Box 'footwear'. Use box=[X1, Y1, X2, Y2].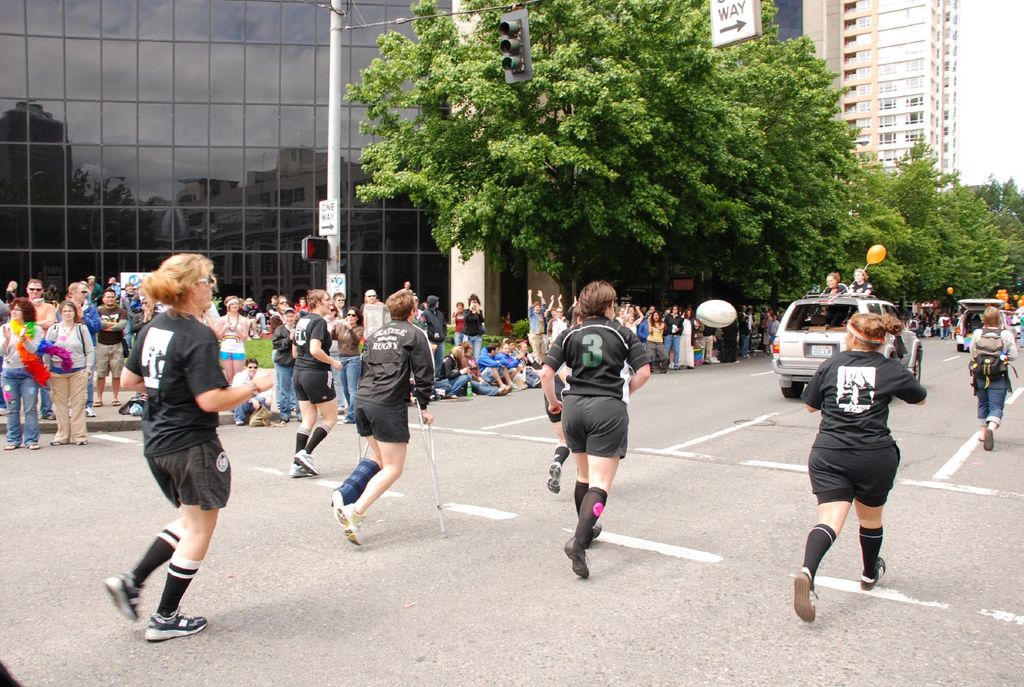
box=[145, 610, 209, 638].
